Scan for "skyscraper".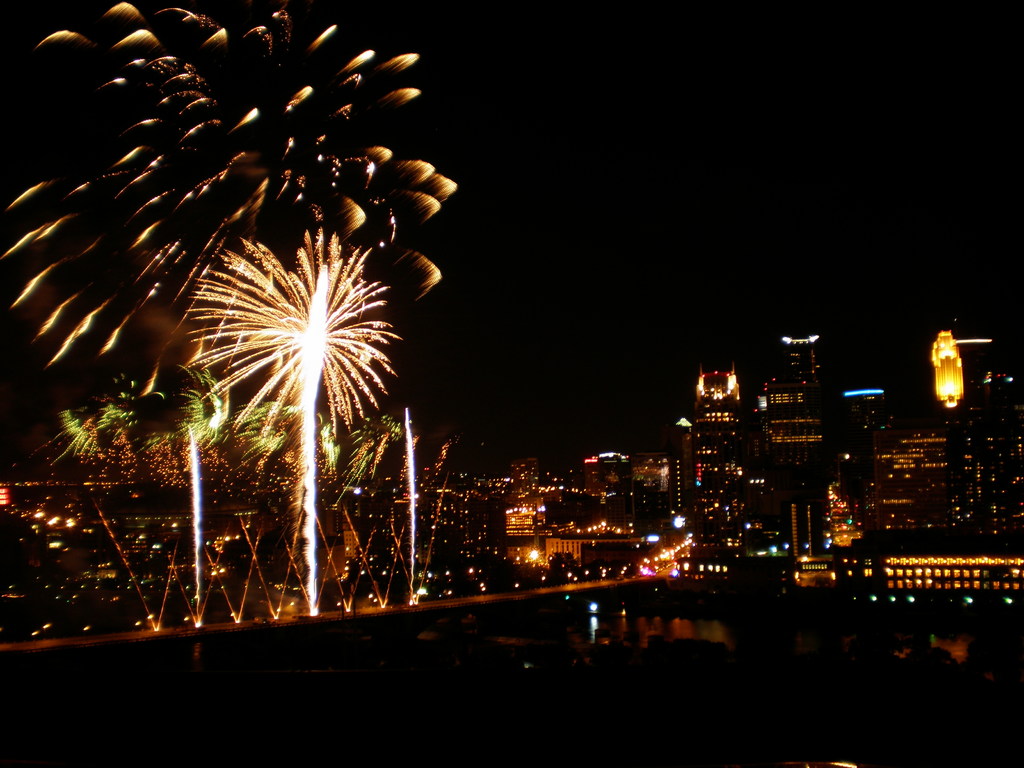
Scan result: bbox(755, 328, 844, 504).
